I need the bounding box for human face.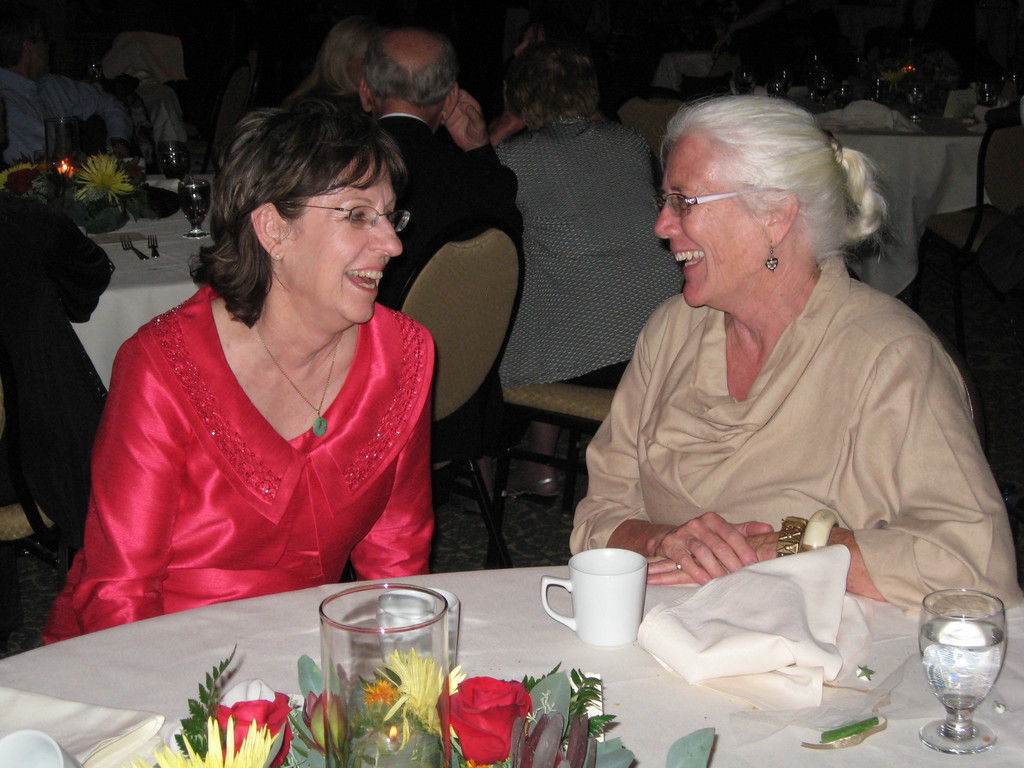
Here it is: (650, 139, 763, 308).
